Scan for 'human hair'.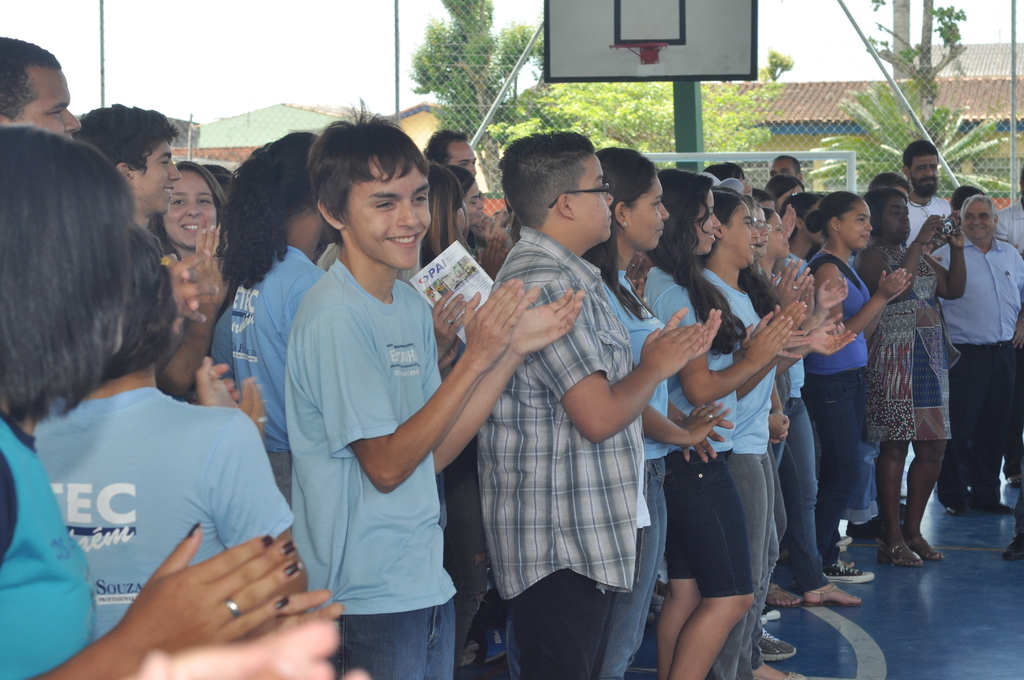
Scan result: box=[864, 188, 913, 219].
